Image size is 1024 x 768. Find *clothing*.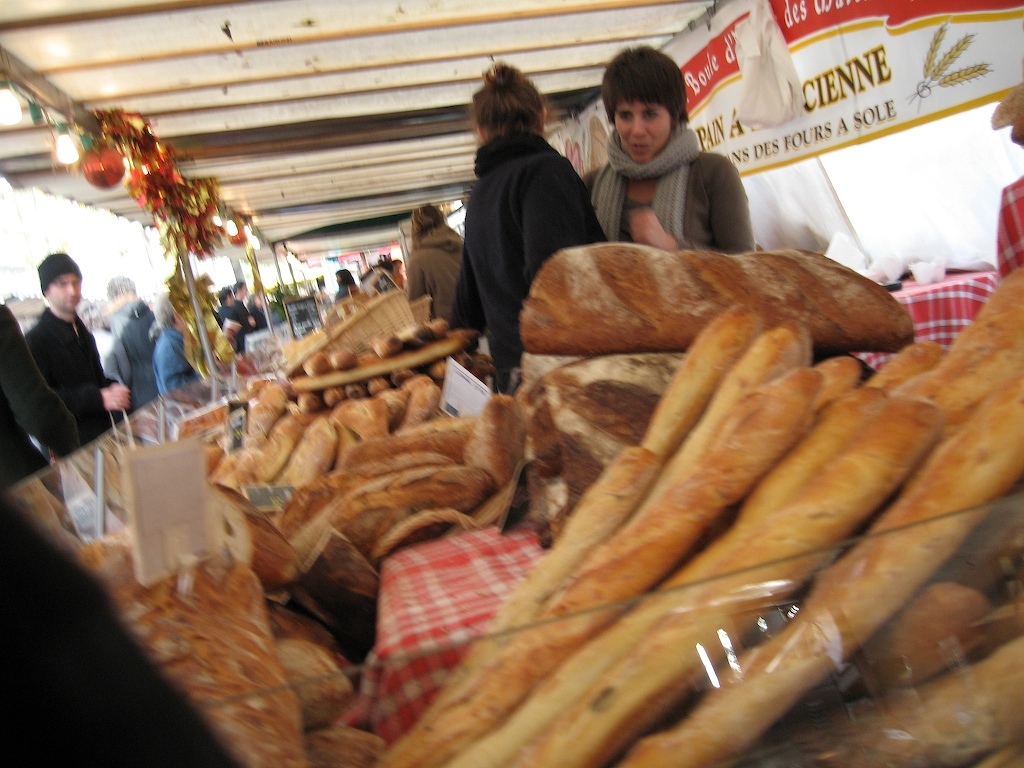
92/324/127/396.
